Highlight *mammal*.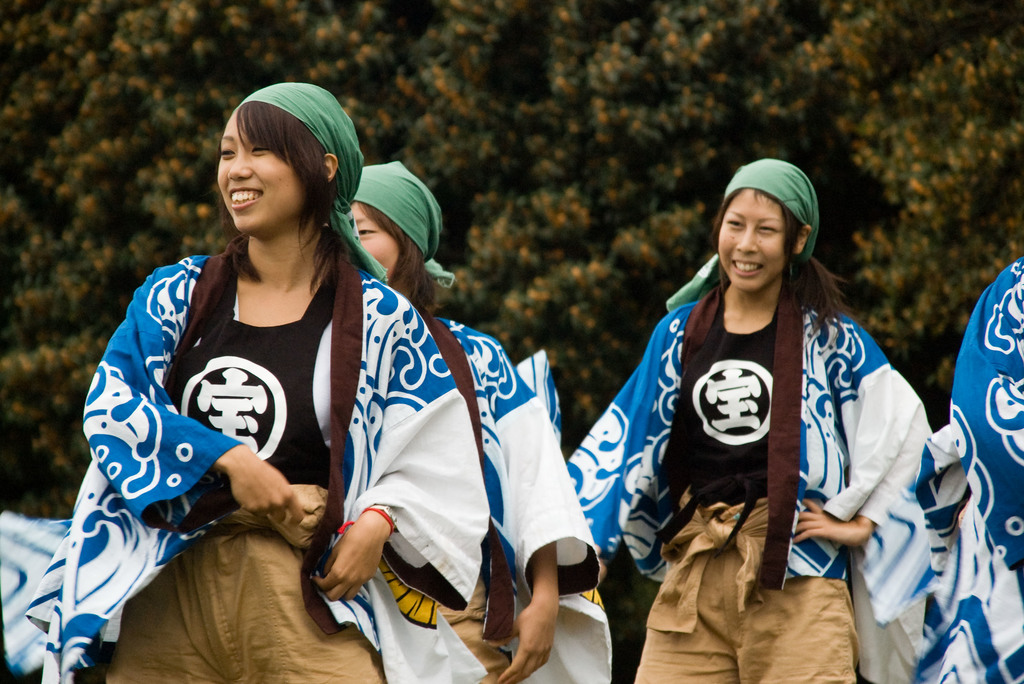
Highlighted region: bbox=[581, 171, 950, 659].
